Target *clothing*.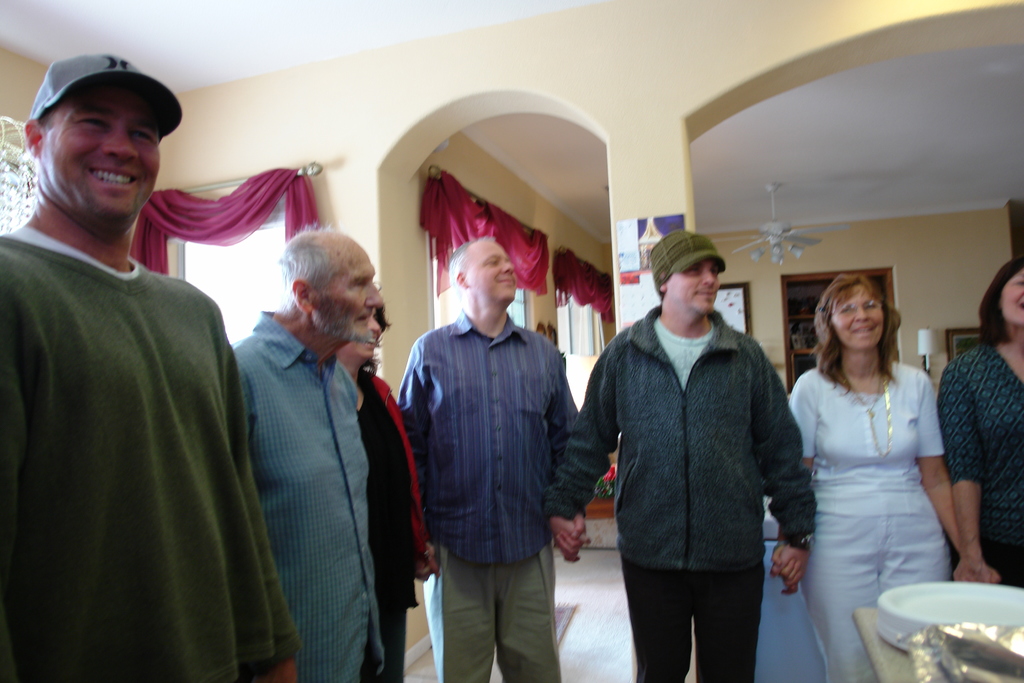
Target region: Rect(539, 311, 812, 682).
